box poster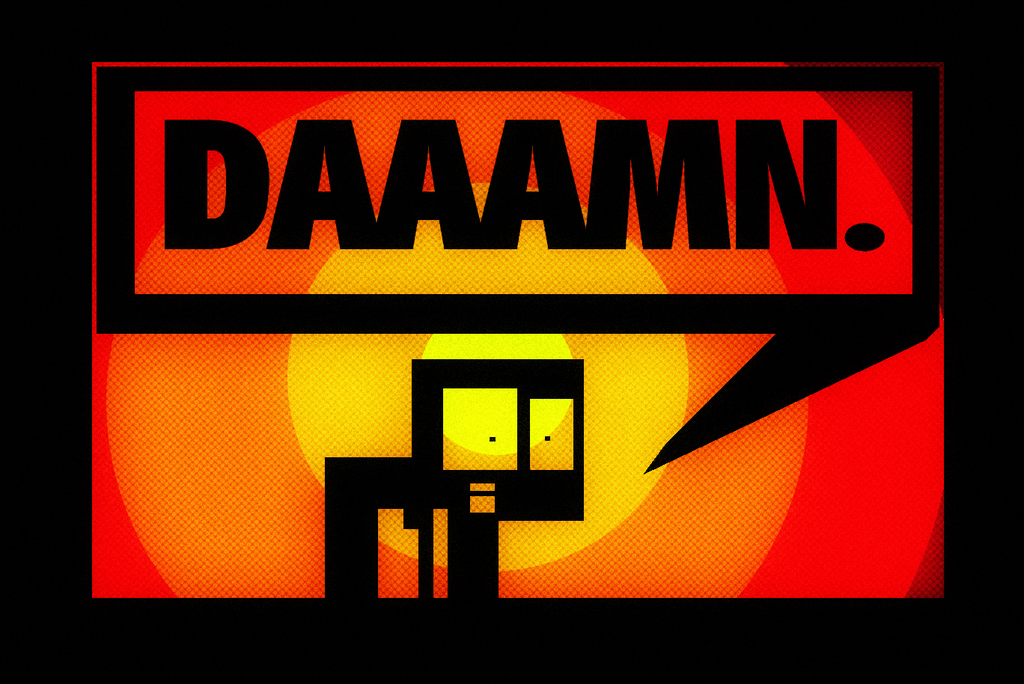
locate(1, 1, 1023, 683)
